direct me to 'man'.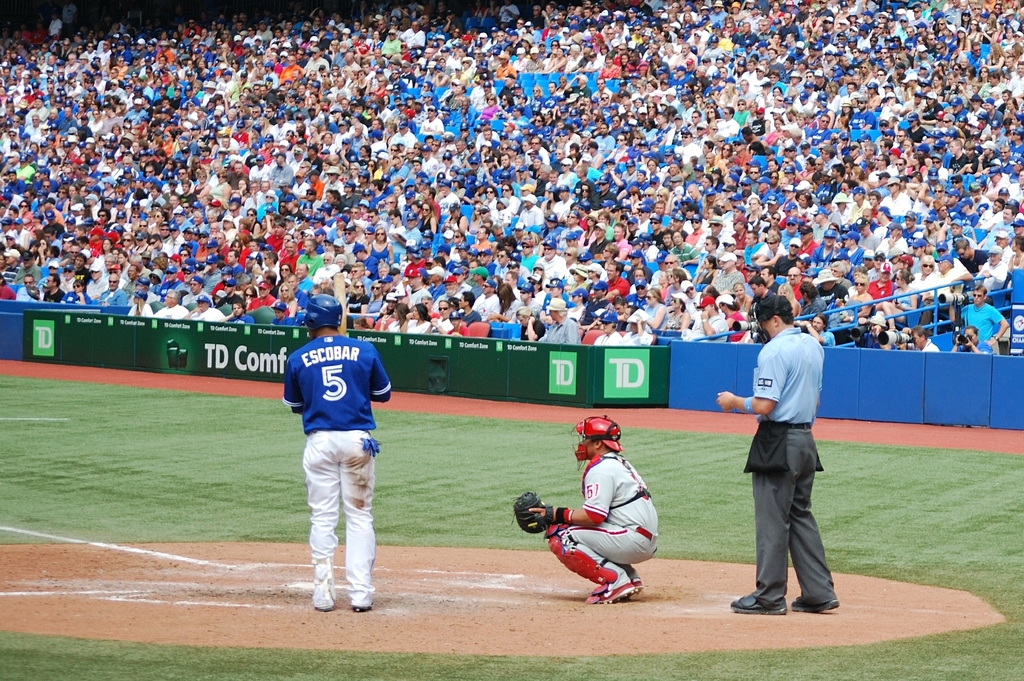
Direction: <bbox>32, 168, 56, 192</bbox>.
